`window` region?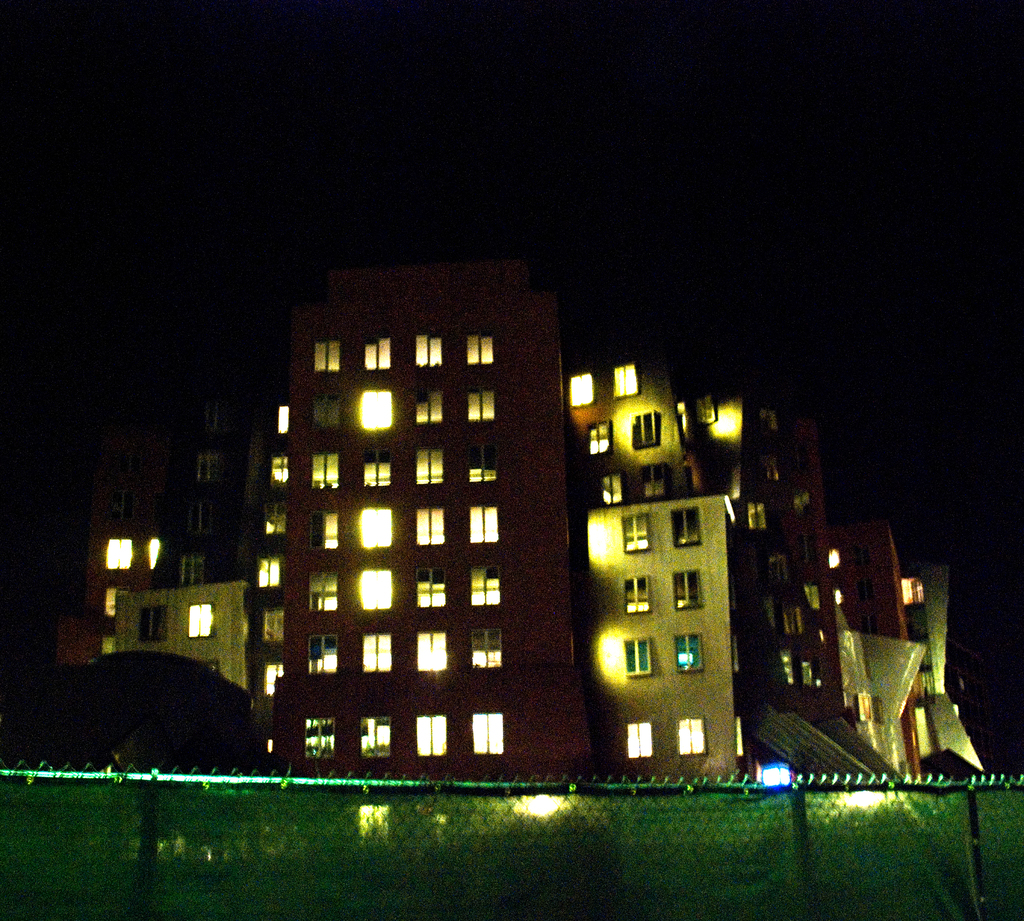
<bbox>268, 510, 287, 540</bbox>
